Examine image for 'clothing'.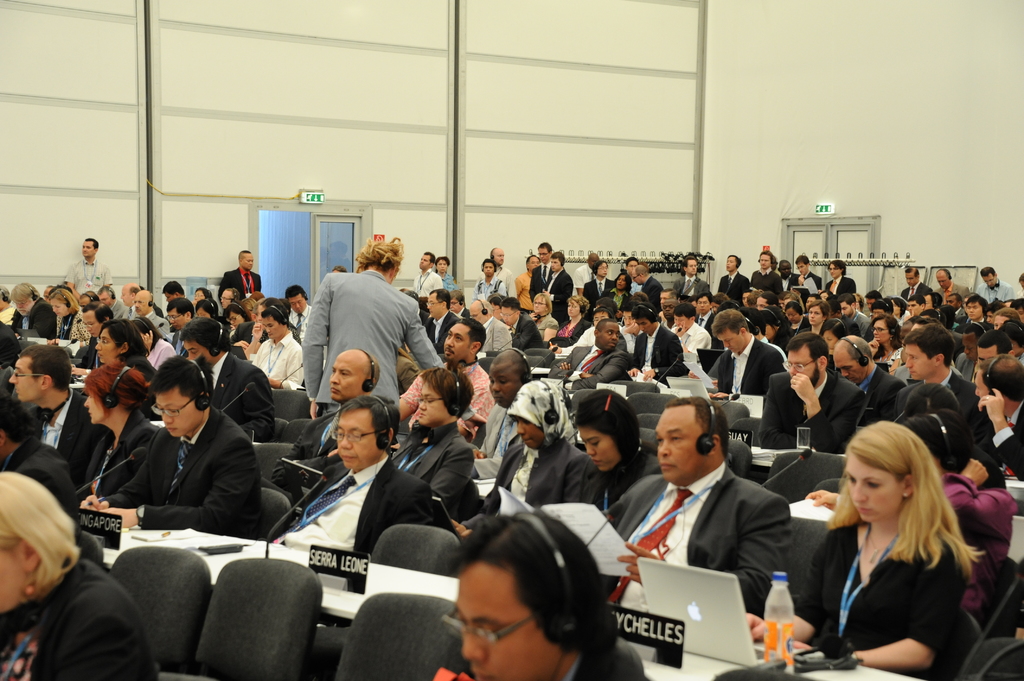
Examination result: x1=474, y1=399, x2=524, y2=481.
